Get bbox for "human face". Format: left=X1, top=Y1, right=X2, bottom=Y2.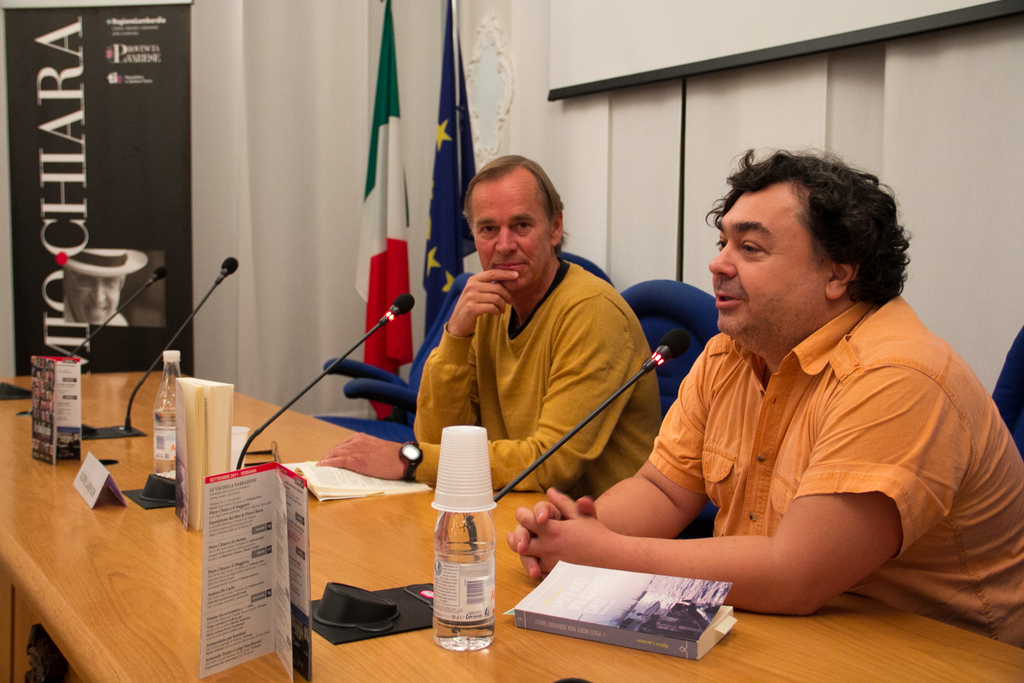
left=472, top=170, right=550, bottom=292.
